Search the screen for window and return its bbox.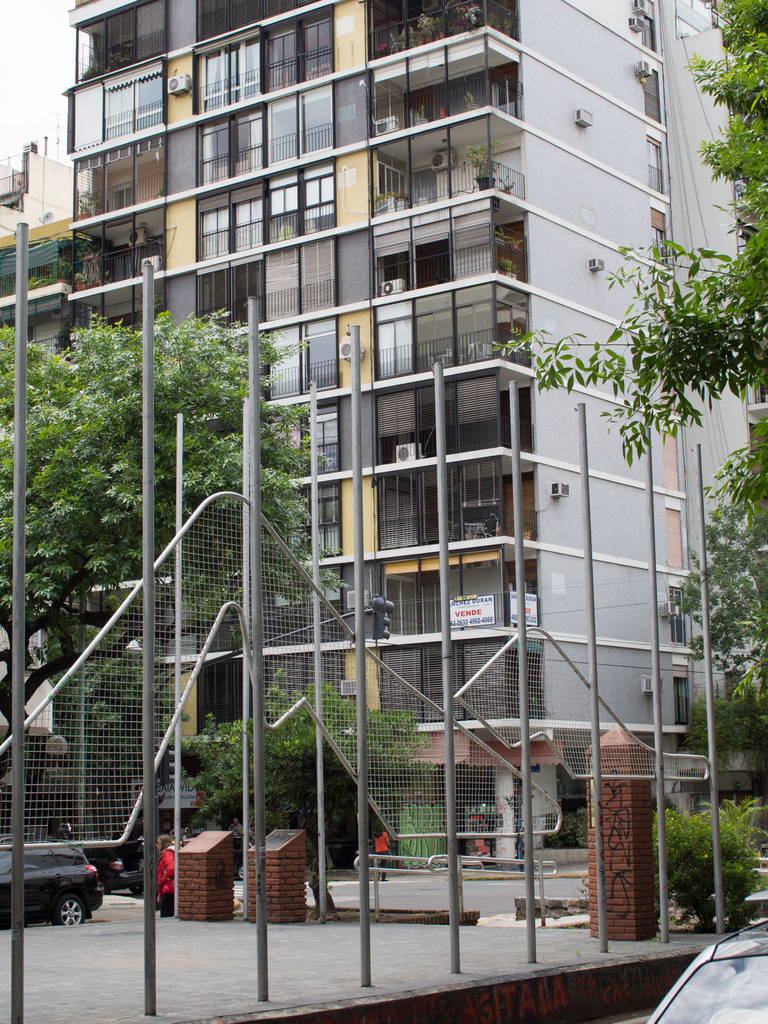
Found: bbox=[656, 420, 682, 490].
